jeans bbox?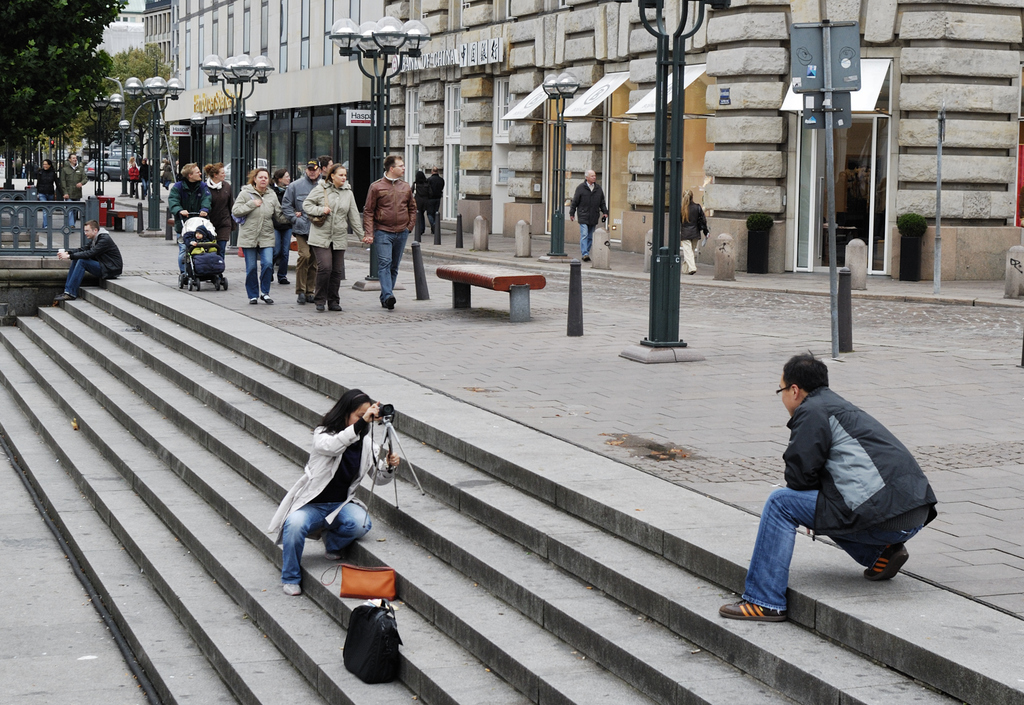
x1=179, y1=235, x2=188, y2=276
